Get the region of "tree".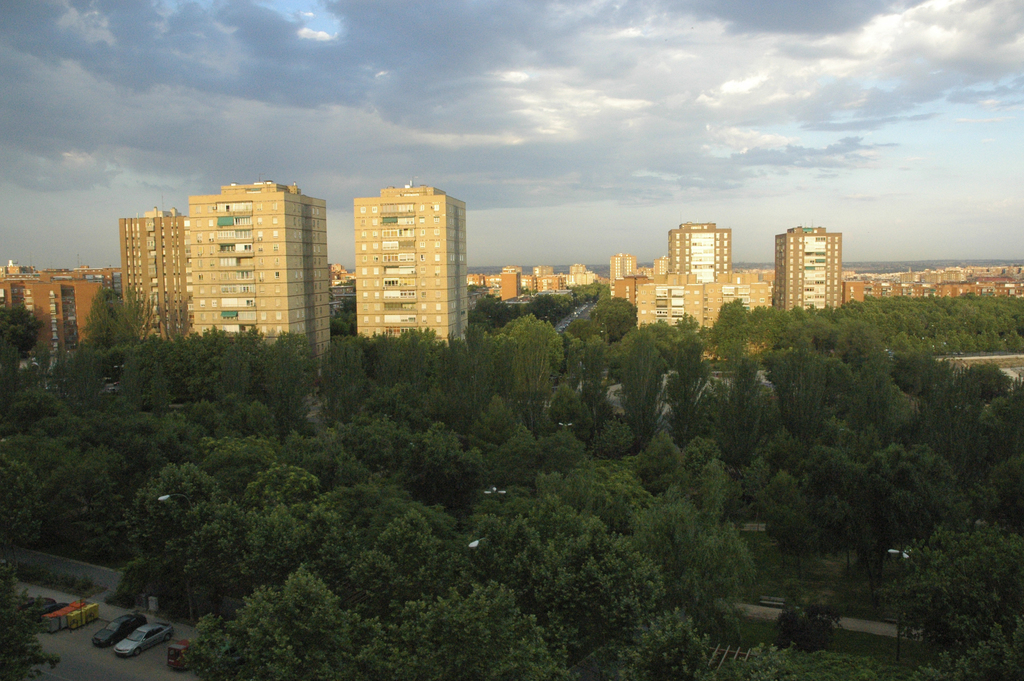
(left=182, top=619, right=244, bottom=680).
